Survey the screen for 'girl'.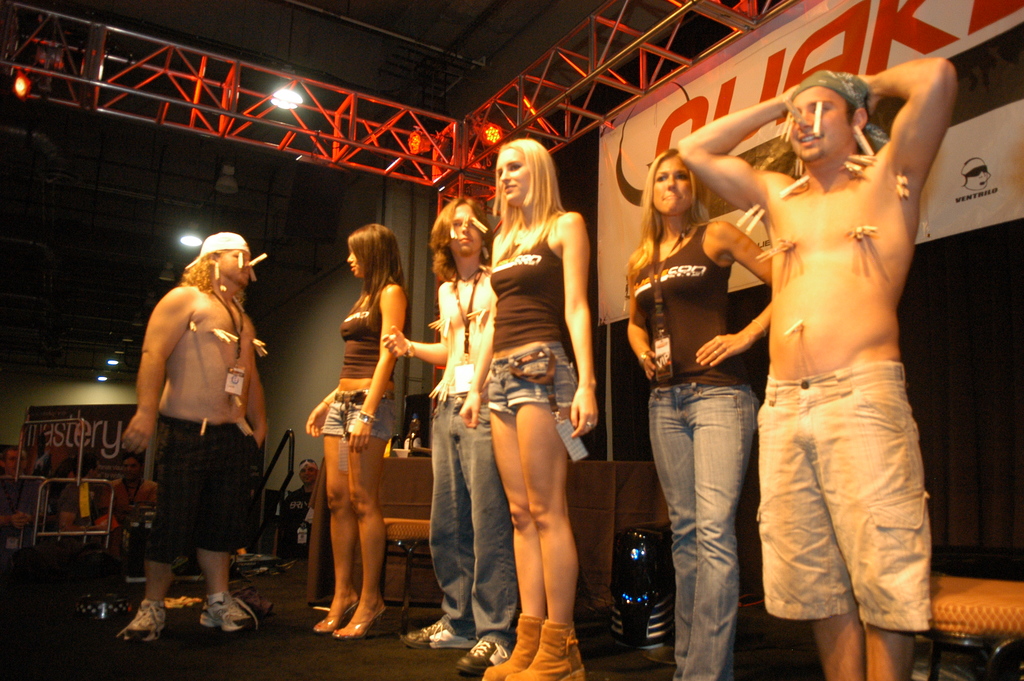
Survey found: x1=627 y1=146 x2=774 y2=680.
